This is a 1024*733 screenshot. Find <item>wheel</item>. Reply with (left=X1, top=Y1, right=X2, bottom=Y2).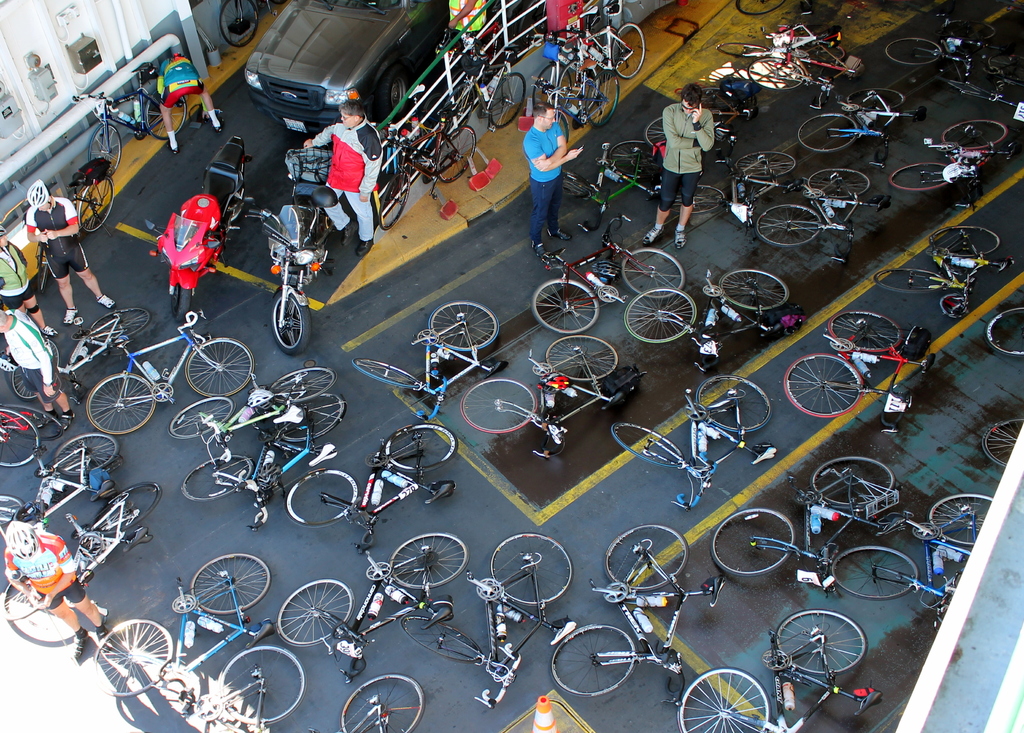
(left=387, top=529, right=473, bottom=584).
